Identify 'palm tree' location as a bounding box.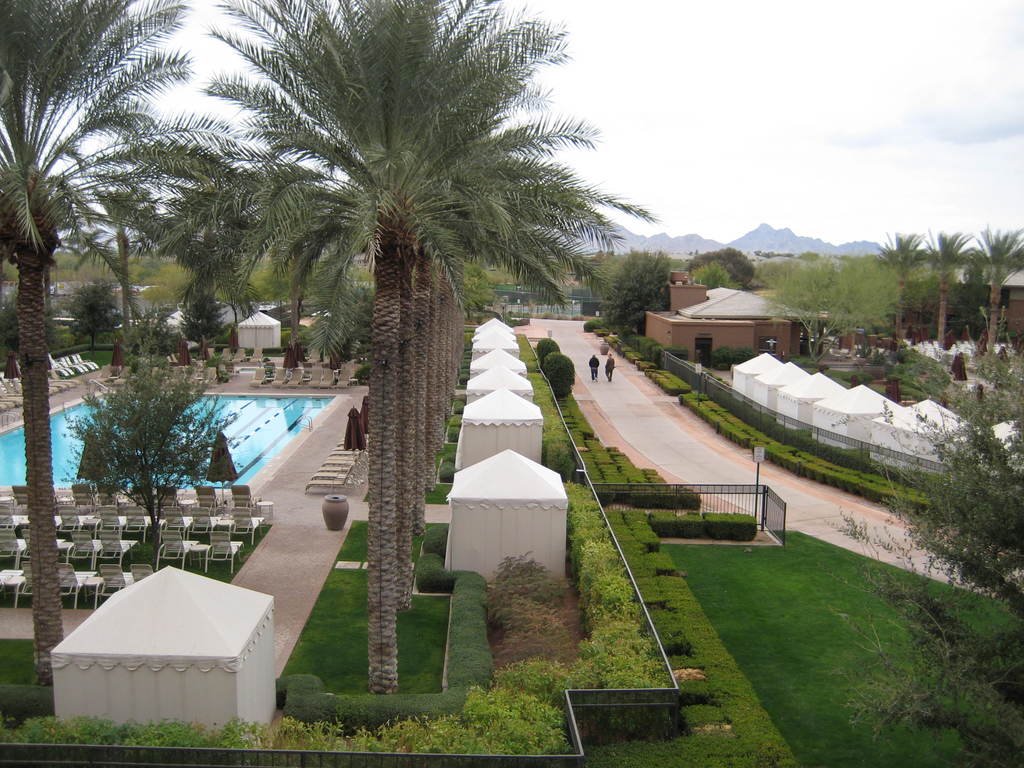
972,220,1023,355.
